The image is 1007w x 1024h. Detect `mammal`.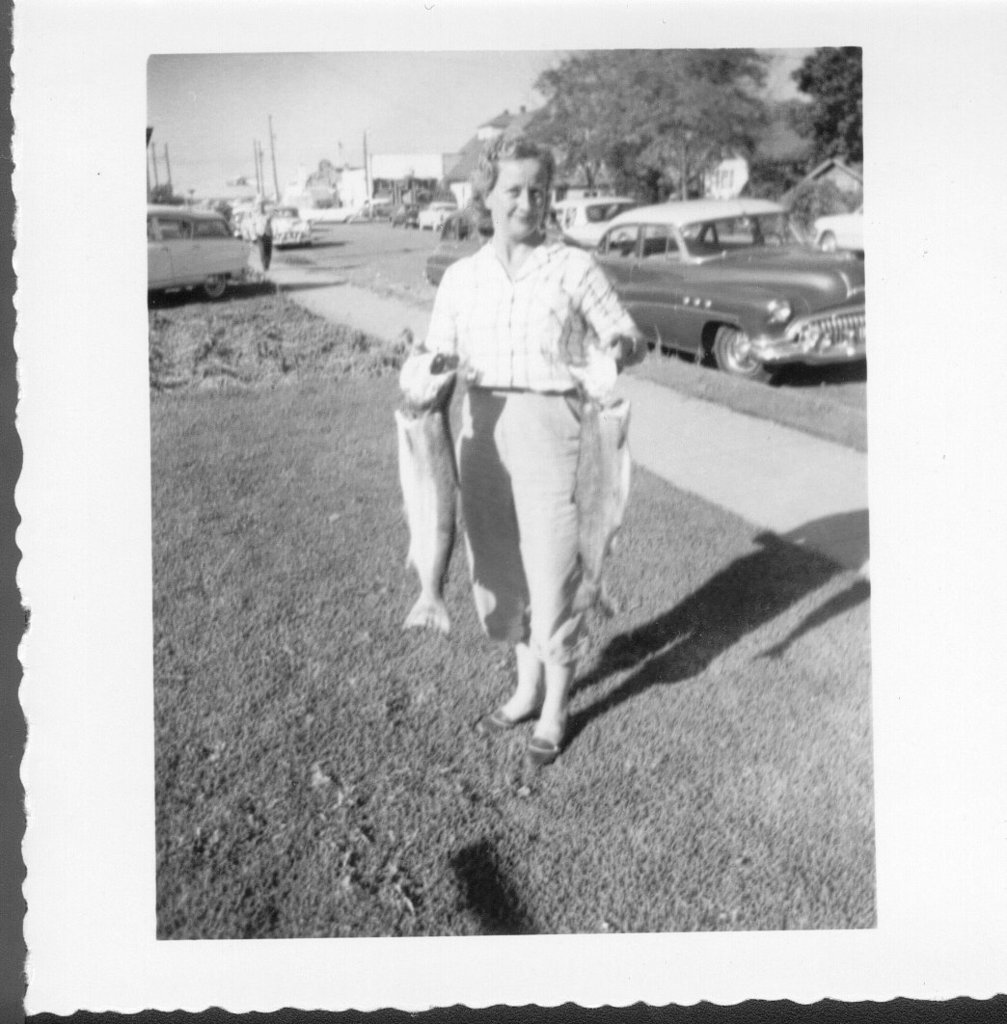
Detection: [x1=247, y1=189, x2=273, y2=273].
